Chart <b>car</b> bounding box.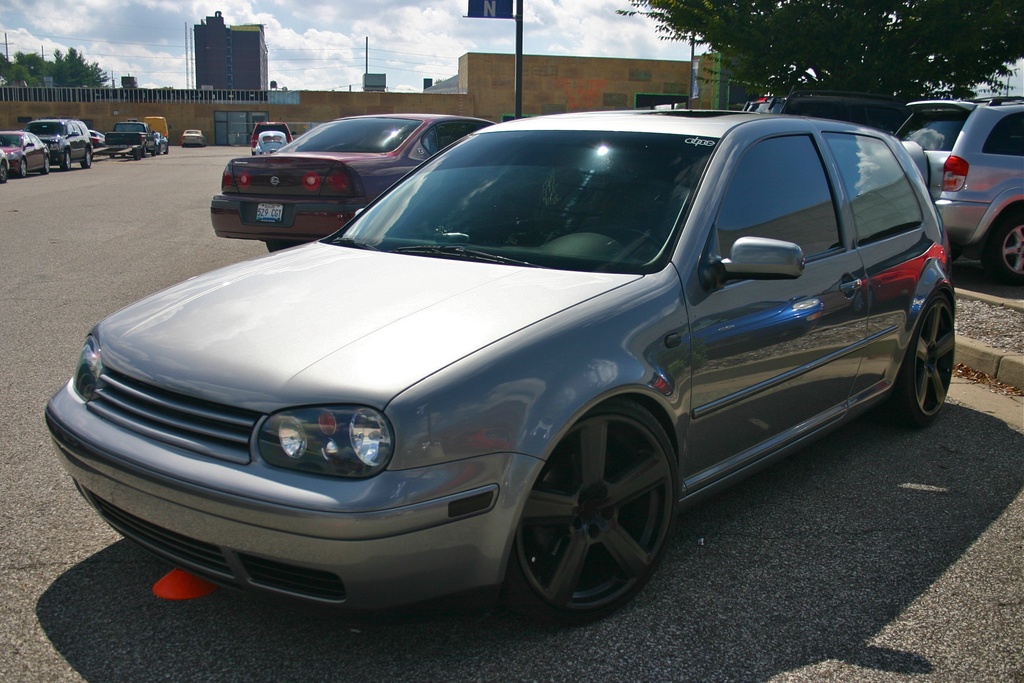
Charted: bbox=(74, 102, 948, 623).
